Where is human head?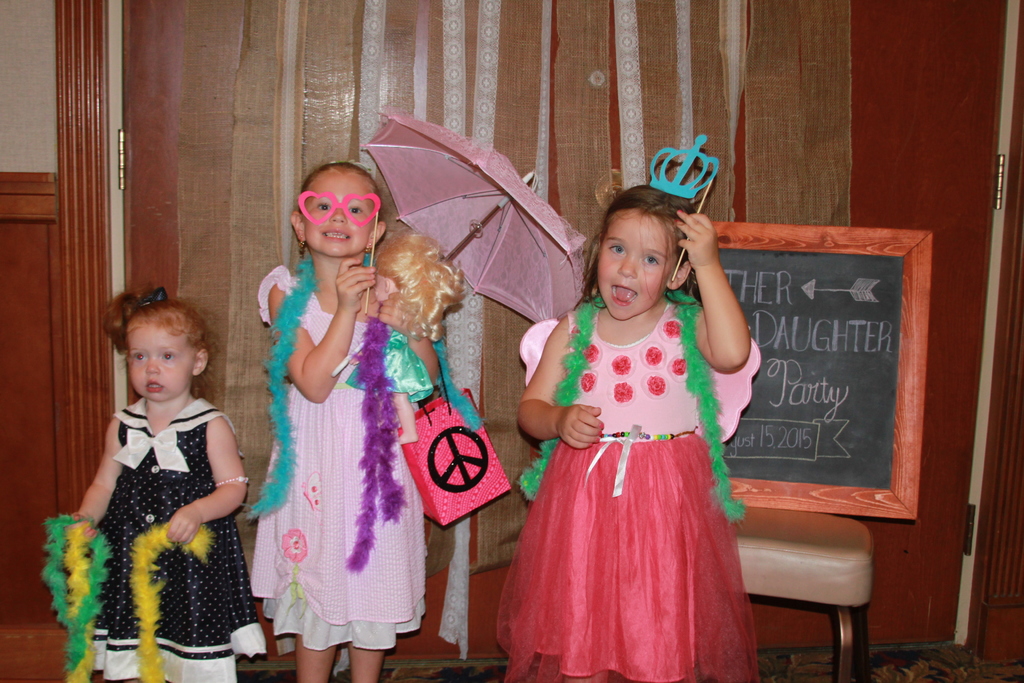
591,181,691,325.
